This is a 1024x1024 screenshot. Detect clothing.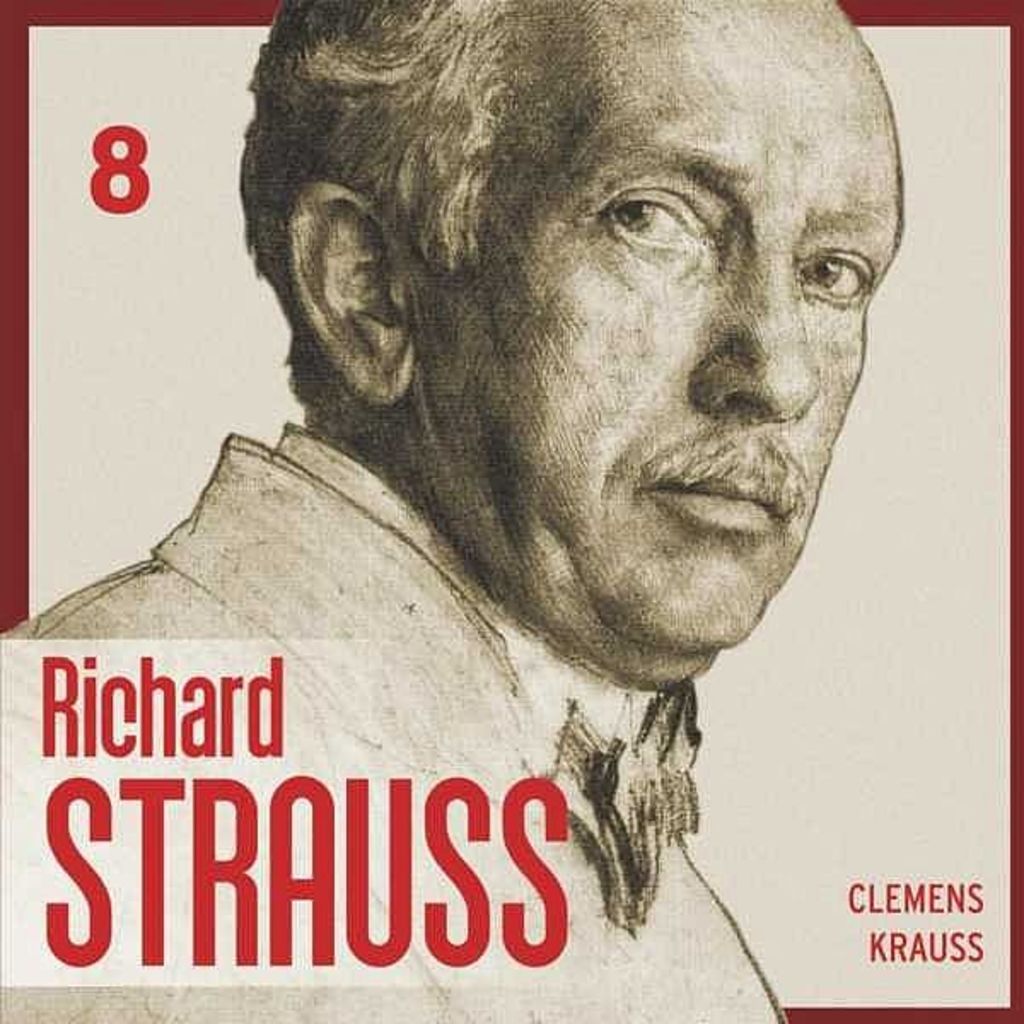
l=5, t=435, r=843, b=969.
